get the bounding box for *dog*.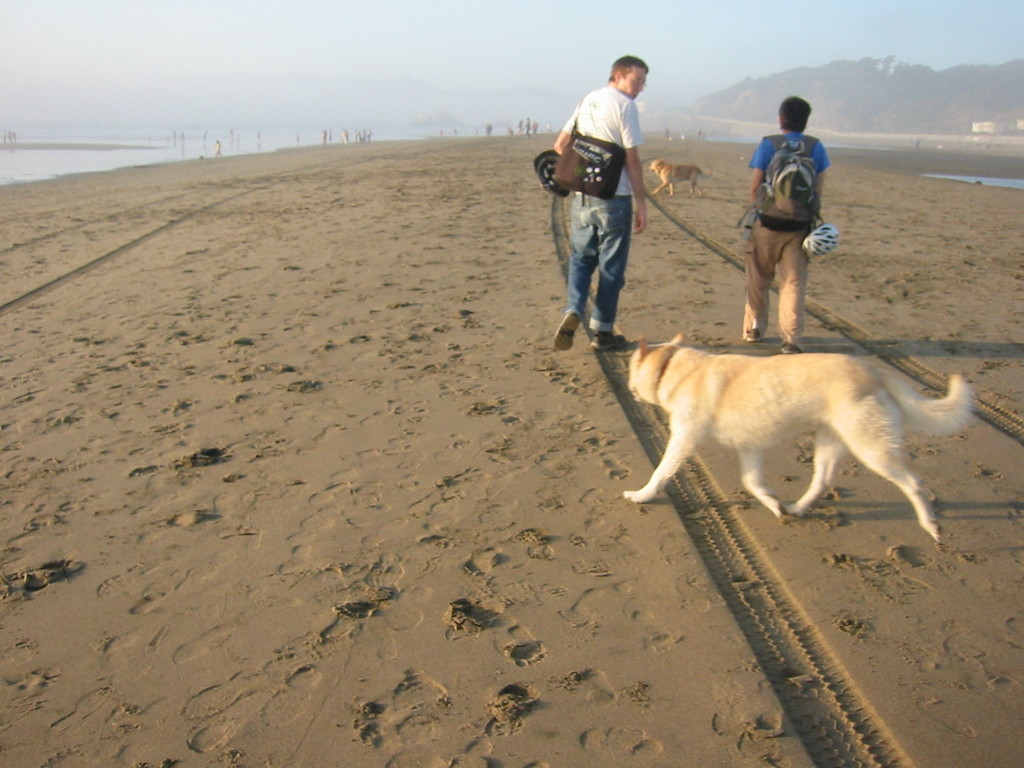
612, 333, 968, 545.
